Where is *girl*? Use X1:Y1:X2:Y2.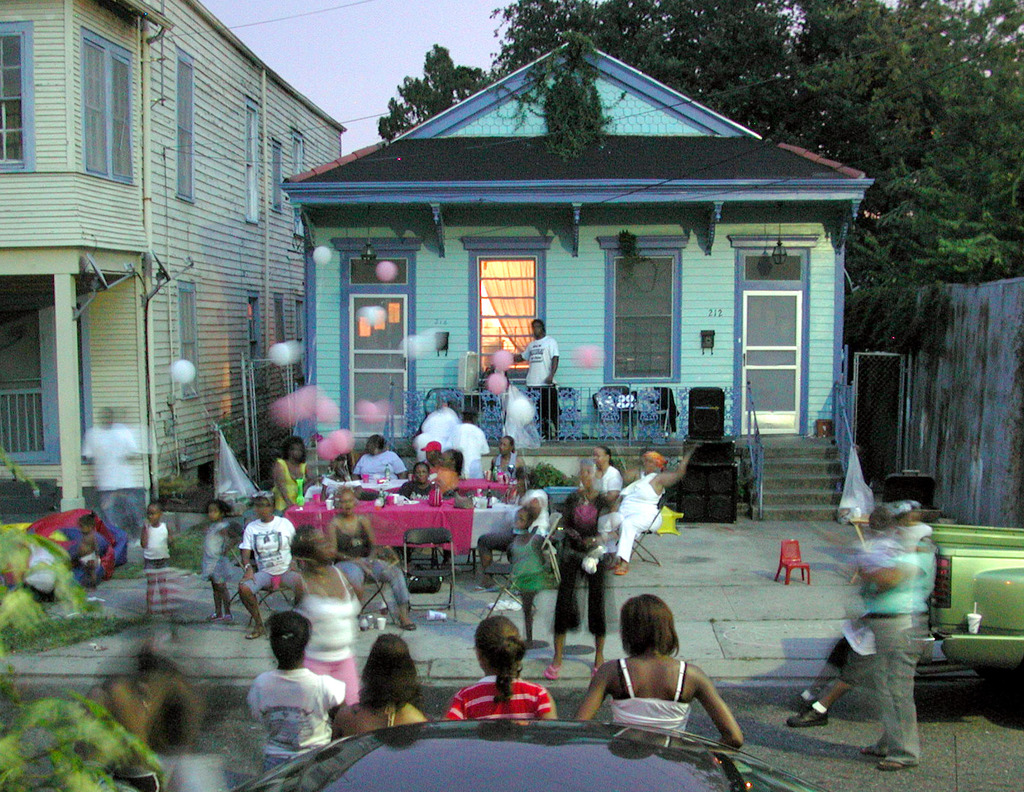
199:501:233:608.
